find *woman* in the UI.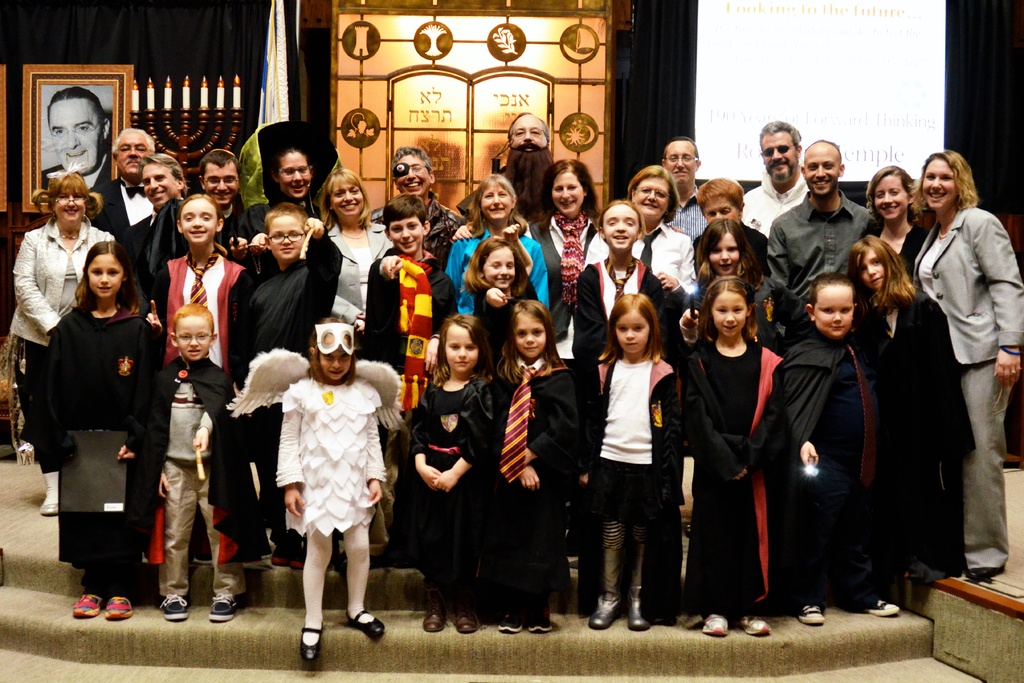
UI element at Rect(861, 161, 924, 272).
